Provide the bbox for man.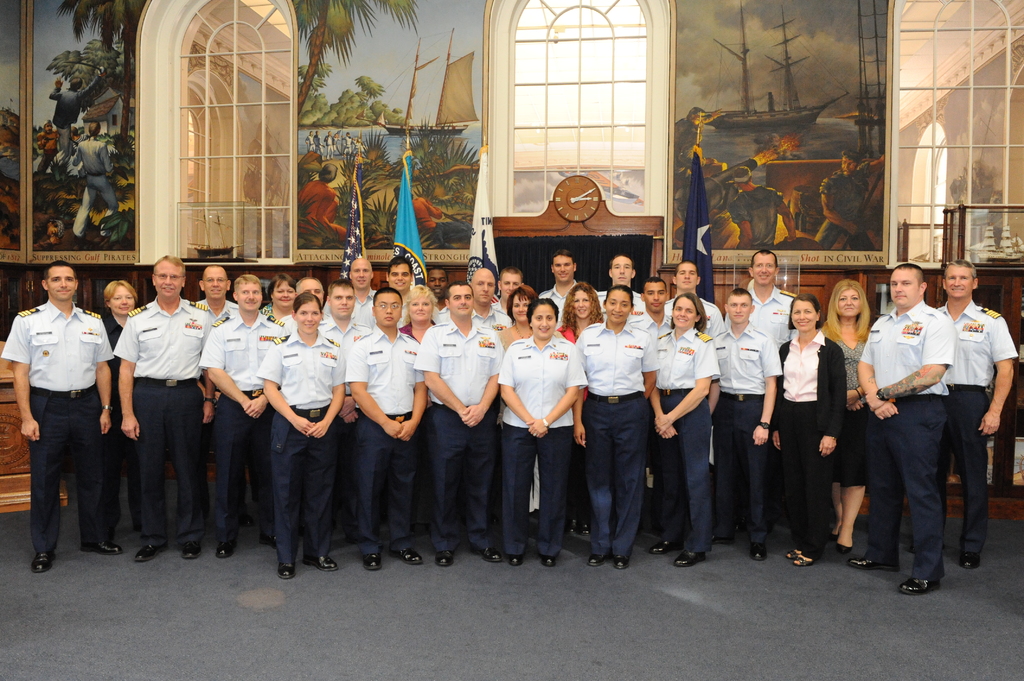
x1=909, y1=258, x2=1018, y2=572.
